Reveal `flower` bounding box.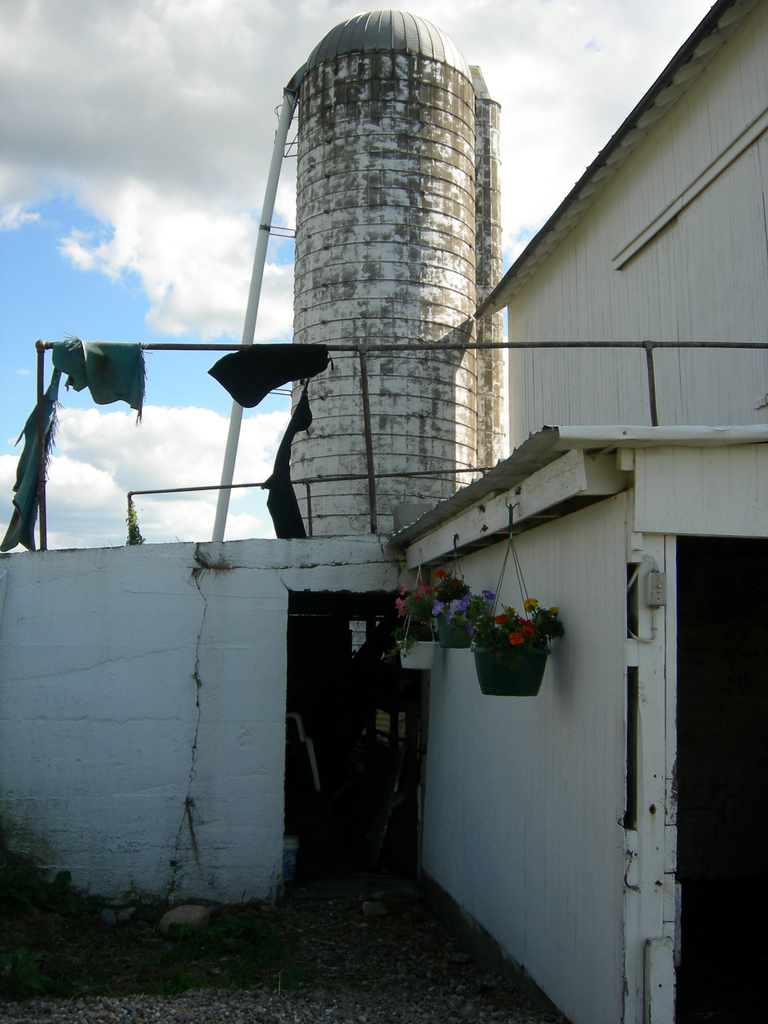
Revealed: [432, 584, 438, 598].
